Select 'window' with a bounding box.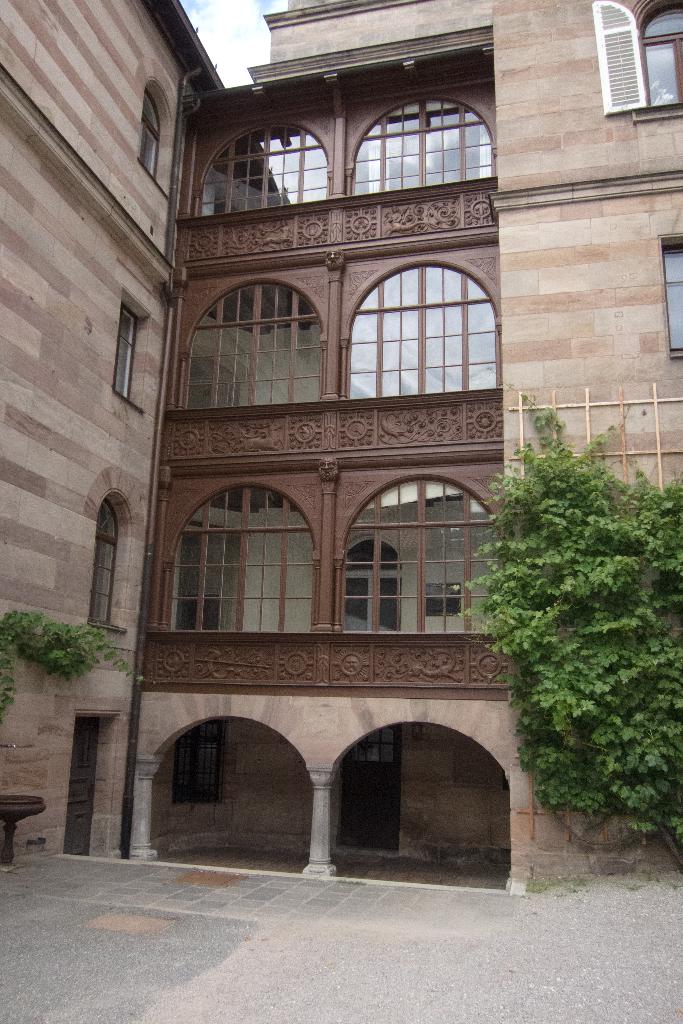
x1=160, y1=484, x2=326, y2=634.
